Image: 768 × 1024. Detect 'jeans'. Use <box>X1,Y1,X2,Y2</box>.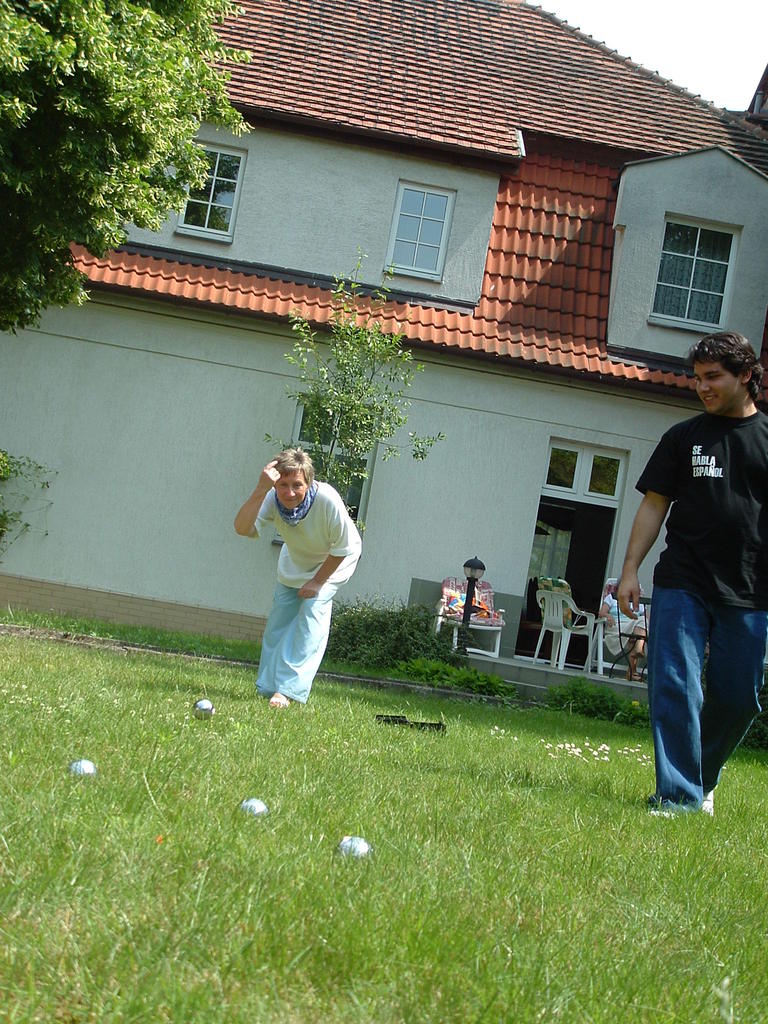
<box>644,566,747,817</box>.
